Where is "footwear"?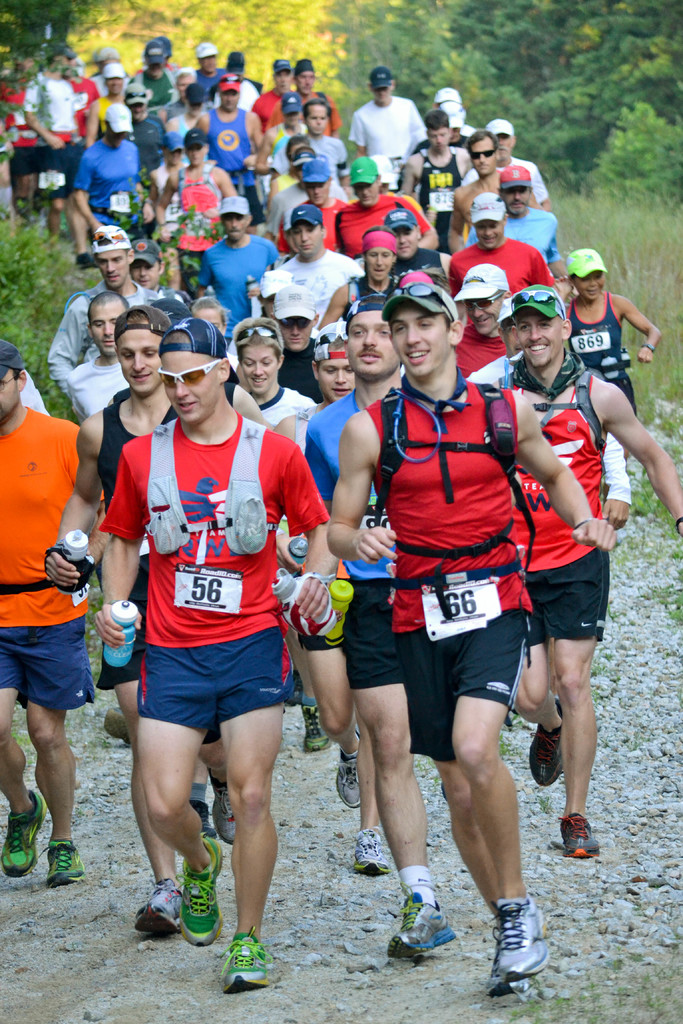
rect(43, 837, 92, 886).
